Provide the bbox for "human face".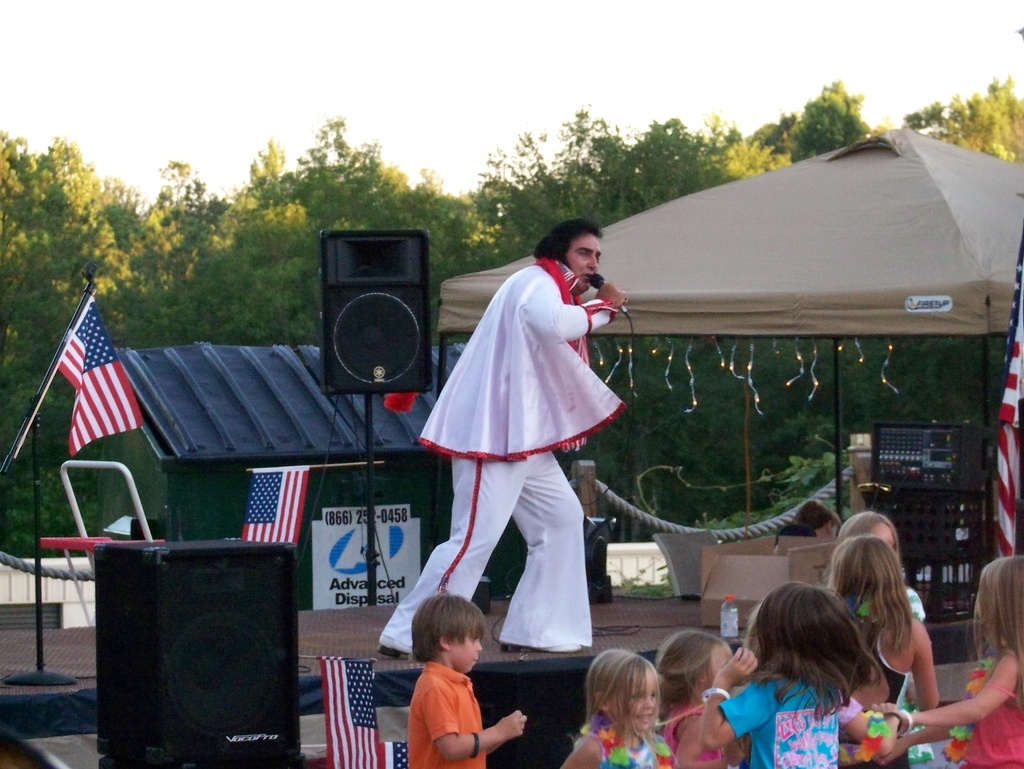
left=567, top=235, right=602, bottom=295.
